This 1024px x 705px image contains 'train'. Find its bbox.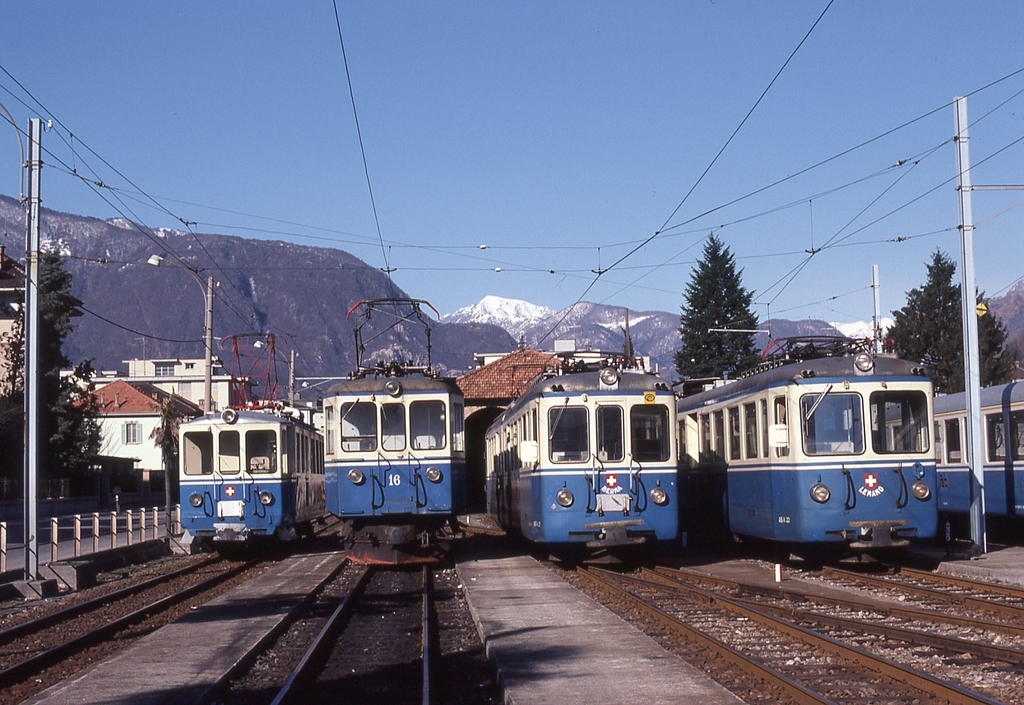
321 291 470 567.
